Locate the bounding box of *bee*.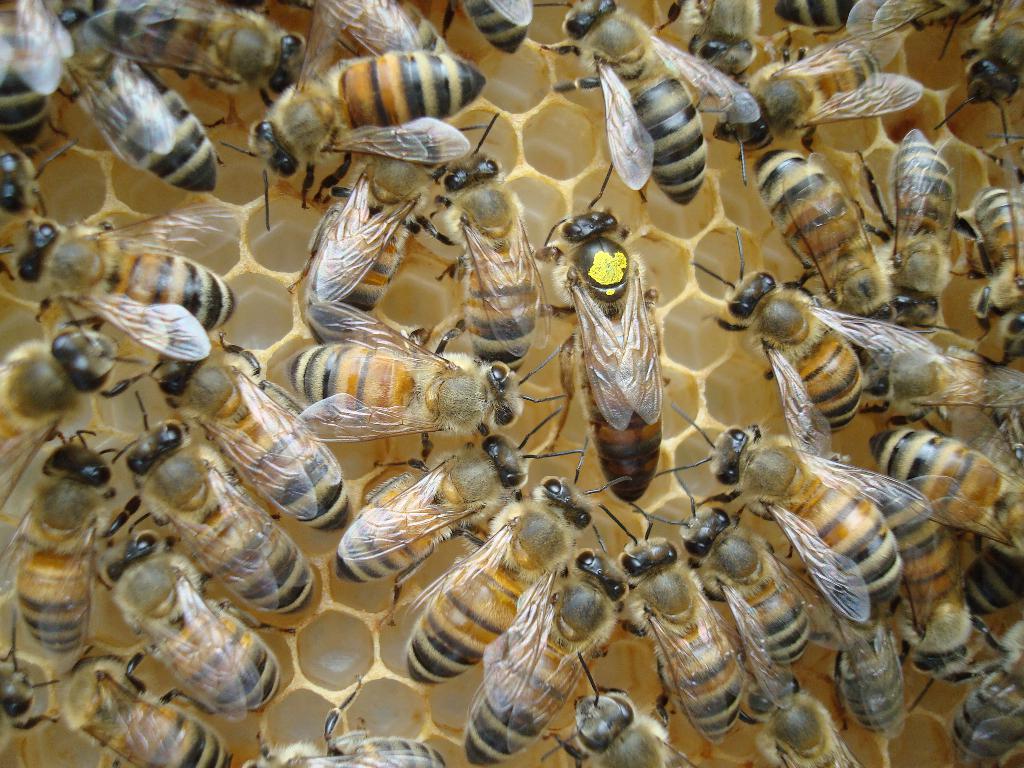
Bounding box: rect(735, 134, 916, 340).
